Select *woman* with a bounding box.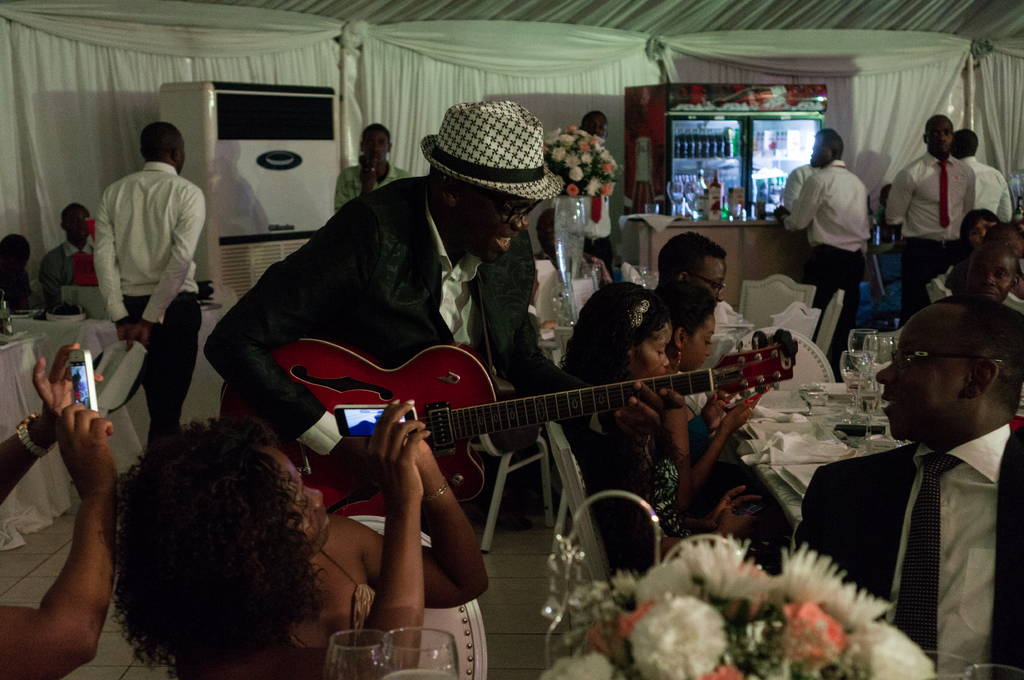
BBox(560, 281, 794, 577).
